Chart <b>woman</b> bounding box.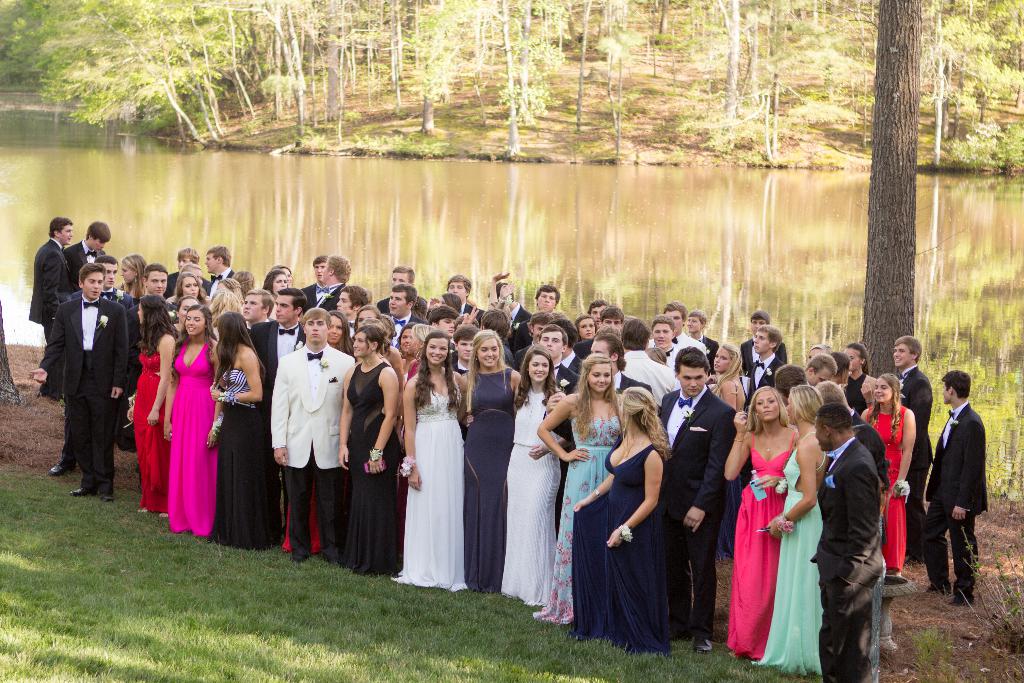
Charted: BBox(399, 320, 430, 378).
